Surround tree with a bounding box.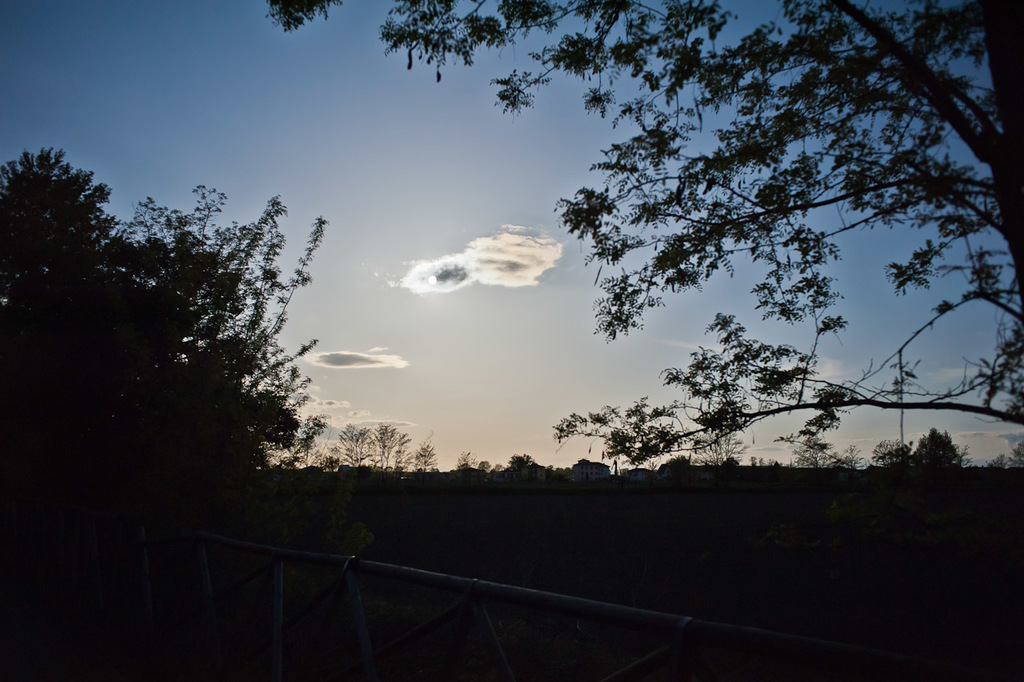
(x1=458, y1=453, x2=482, y2=474).
